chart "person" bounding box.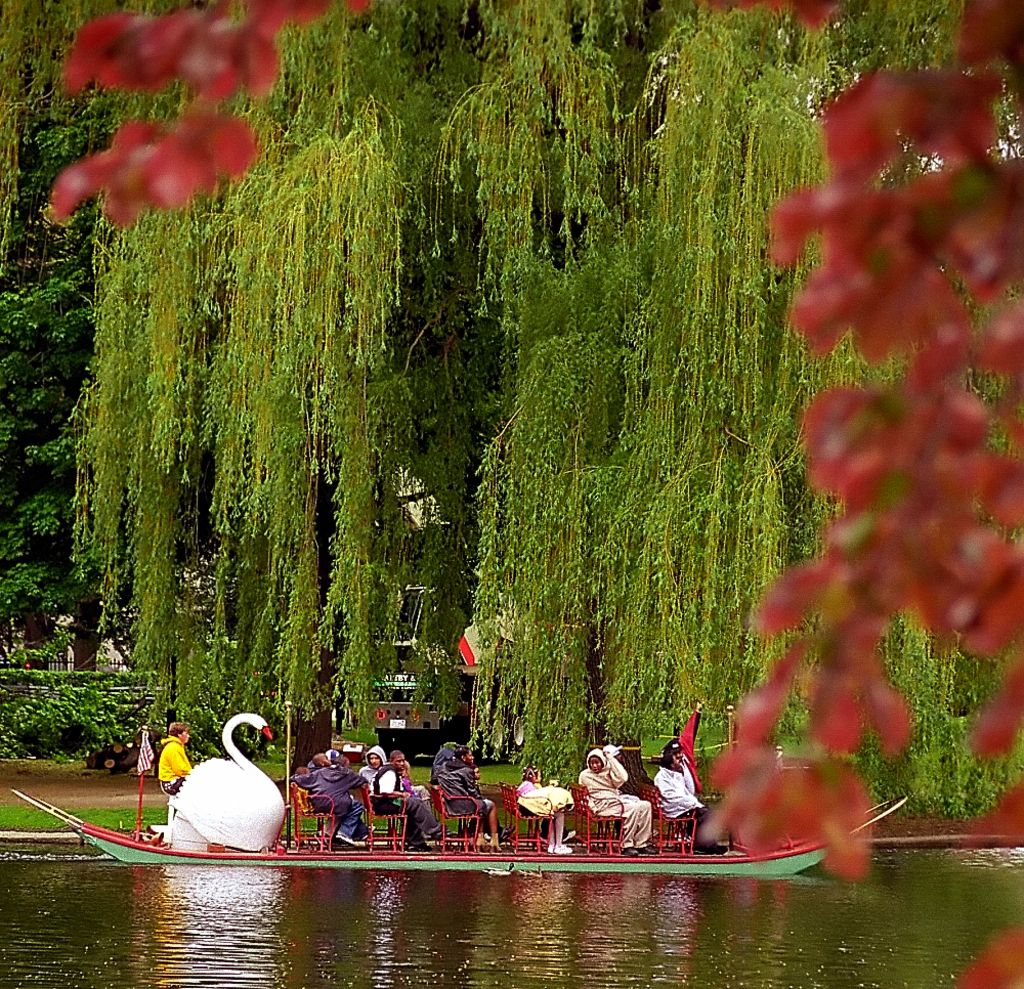
Charted: (left=351, top=747, right=391, bottom=792).
